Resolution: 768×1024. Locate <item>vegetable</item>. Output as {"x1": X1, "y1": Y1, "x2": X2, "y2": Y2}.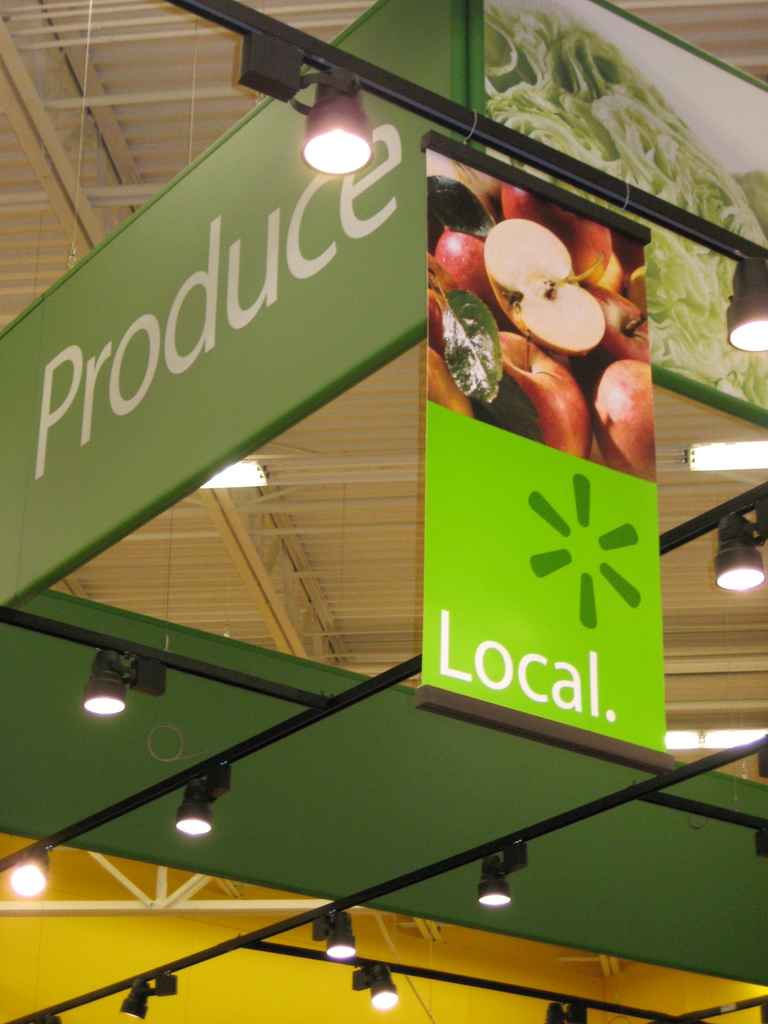
{"x1": 475, "y1": 15, "x2": 767, "y2": 243}.
